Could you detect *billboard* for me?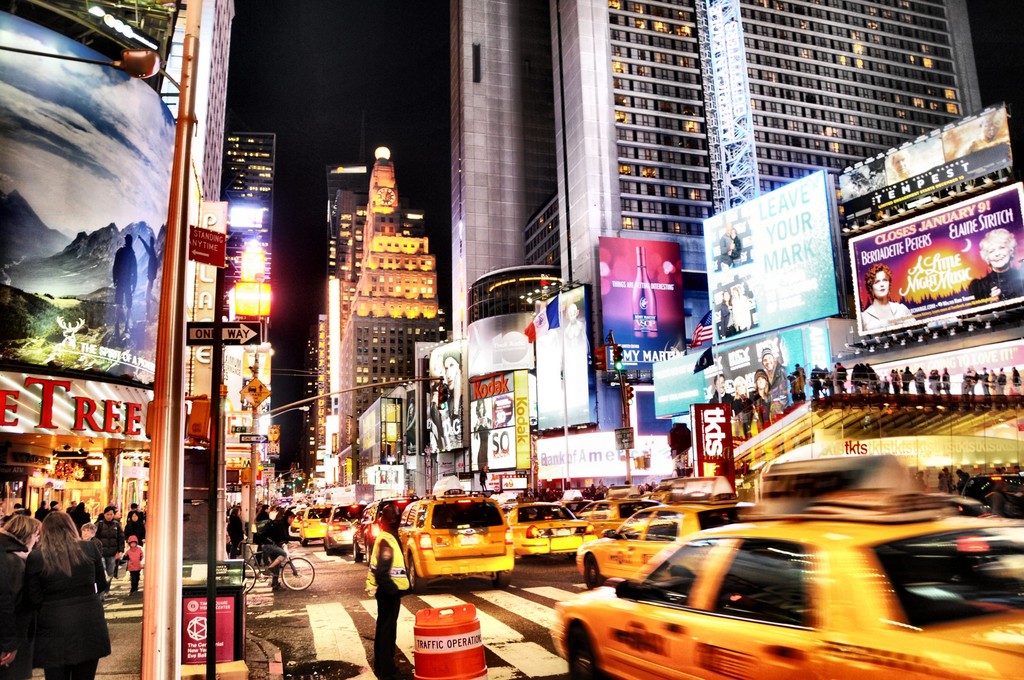
Detection result: <box>532,286,591,436</box>.
